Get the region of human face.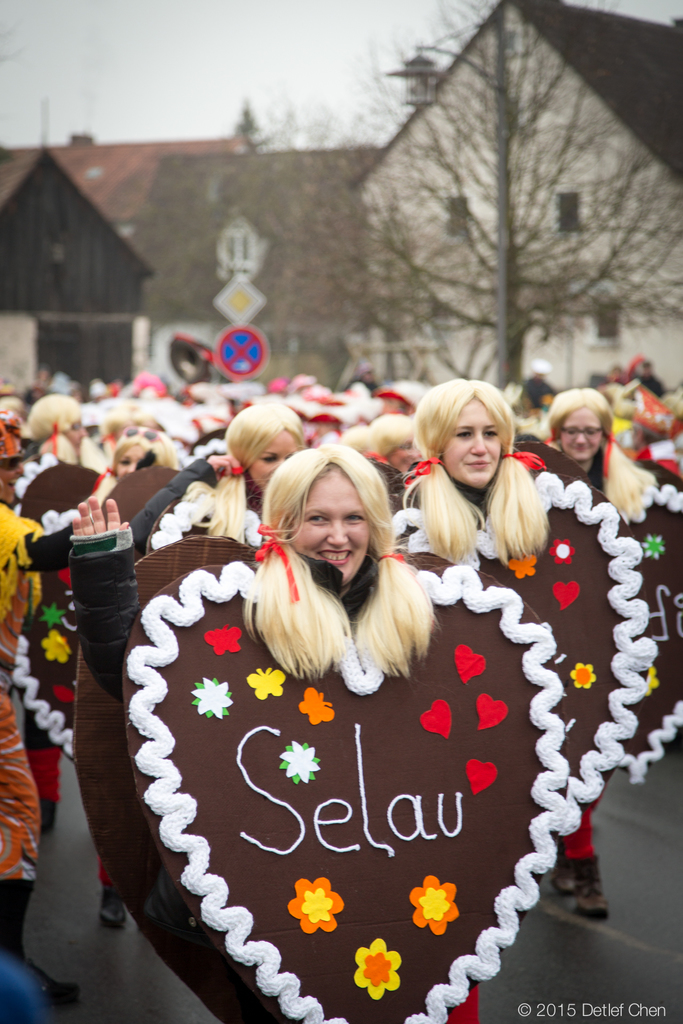
559,407,606,460.
